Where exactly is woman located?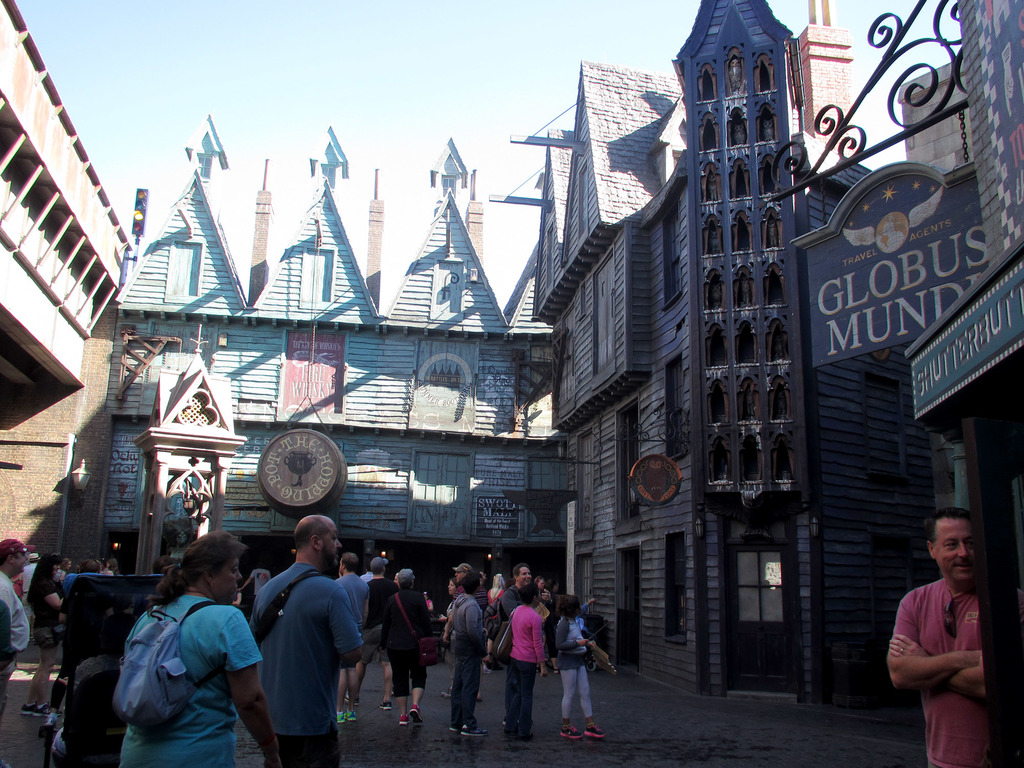
Its bounding box is (448, 573, 494, 738).
